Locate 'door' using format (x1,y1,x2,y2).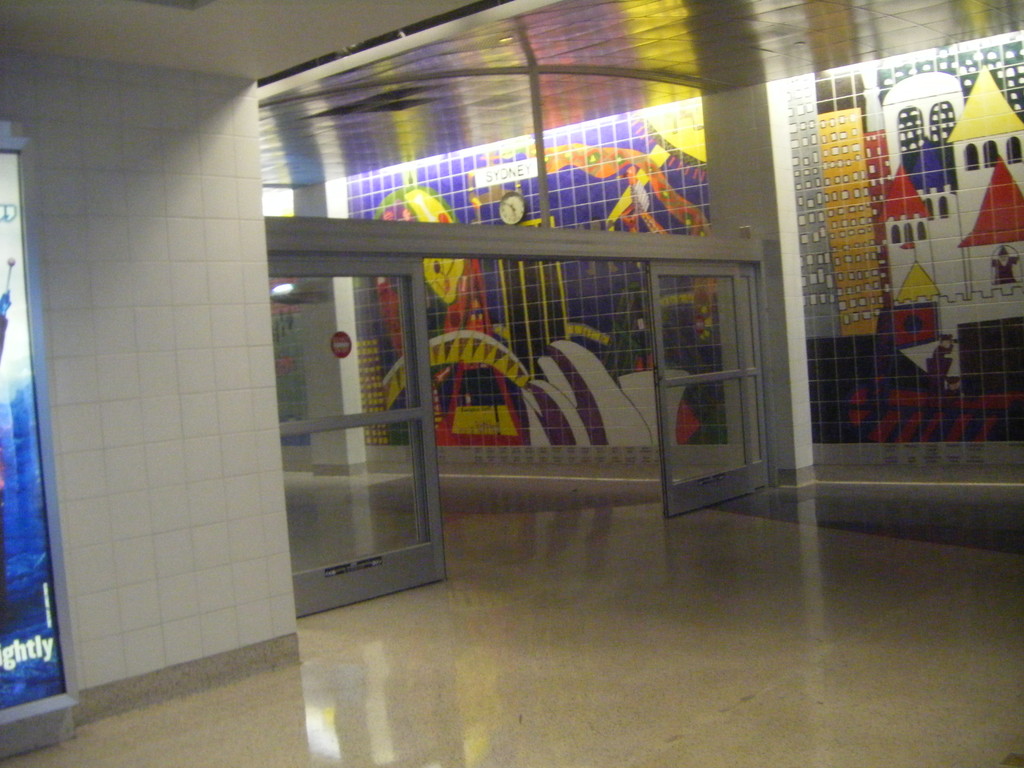
(266,236,438,620).
